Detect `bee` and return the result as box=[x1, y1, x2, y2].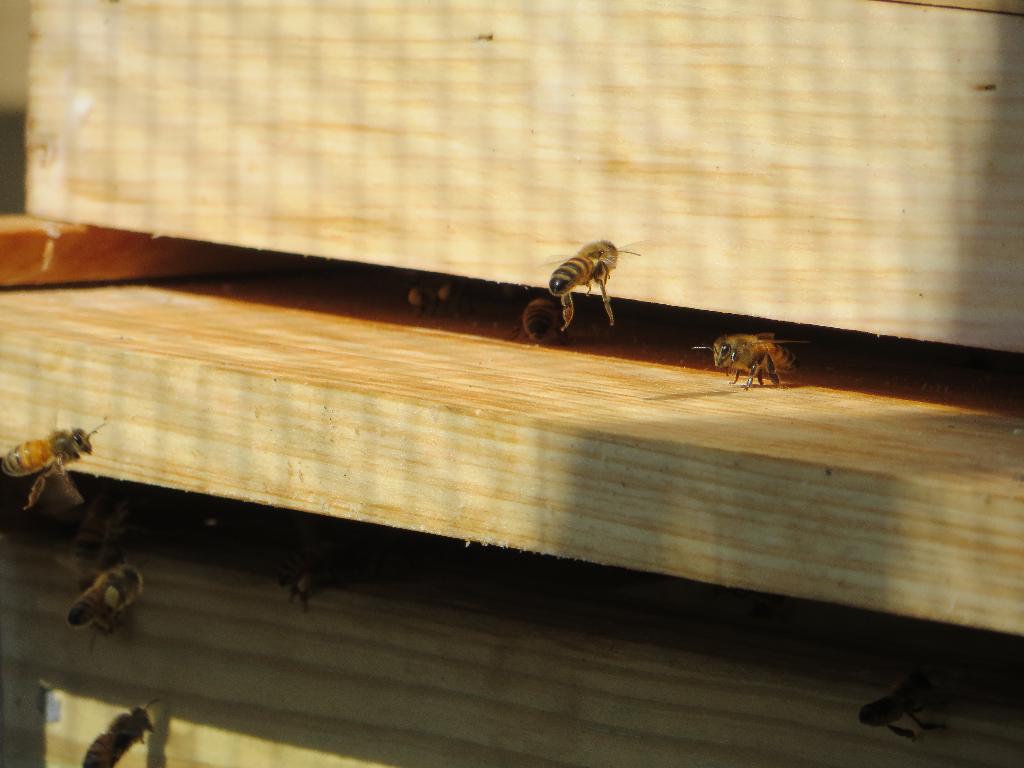
box=[539, 227, 641, 319].
